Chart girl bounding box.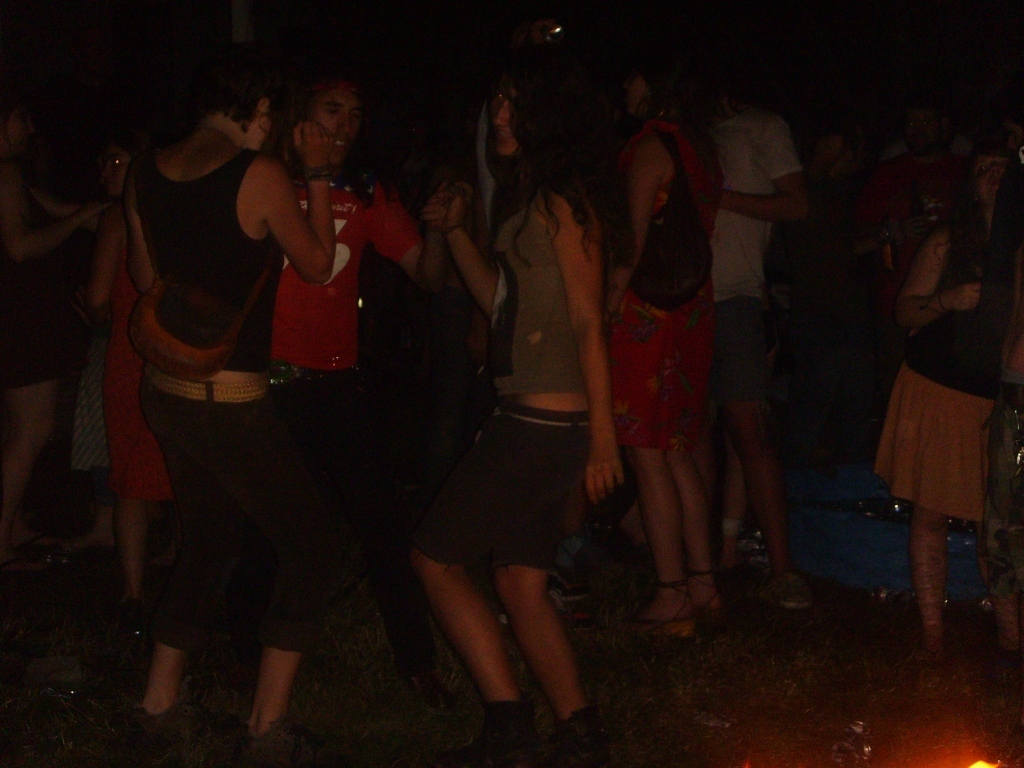
Charted: (x1=612, y1=53, x2=723, y2=656).
